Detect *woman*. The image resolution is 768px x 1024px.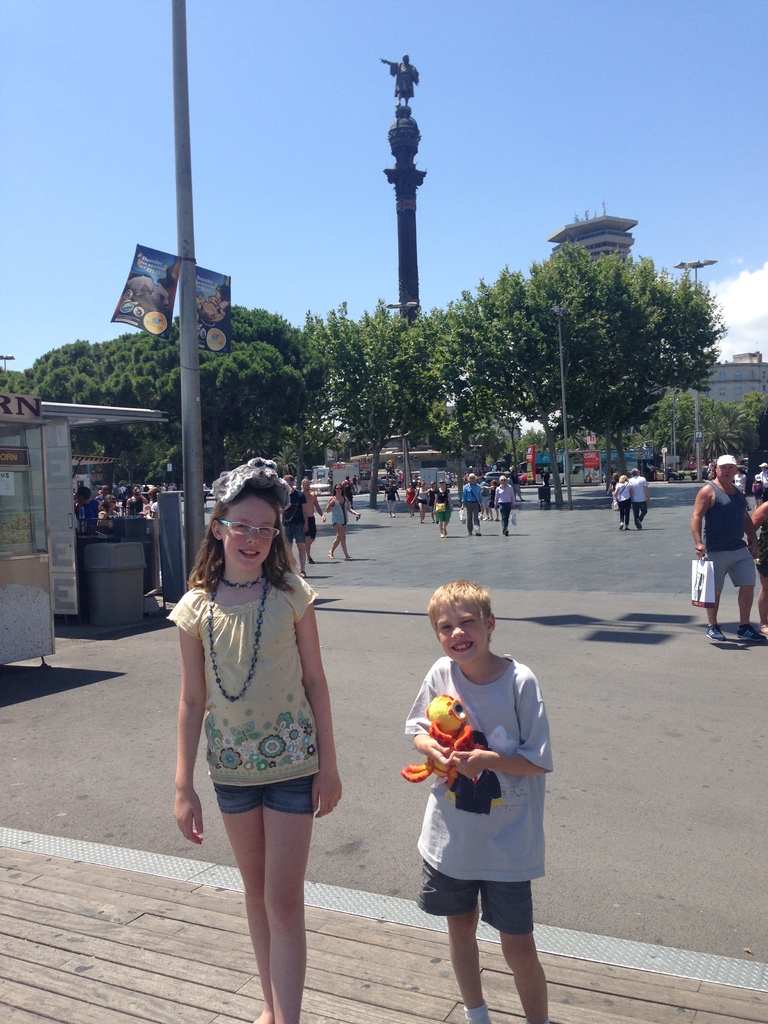
select_region(612, 473, 632, 527).
